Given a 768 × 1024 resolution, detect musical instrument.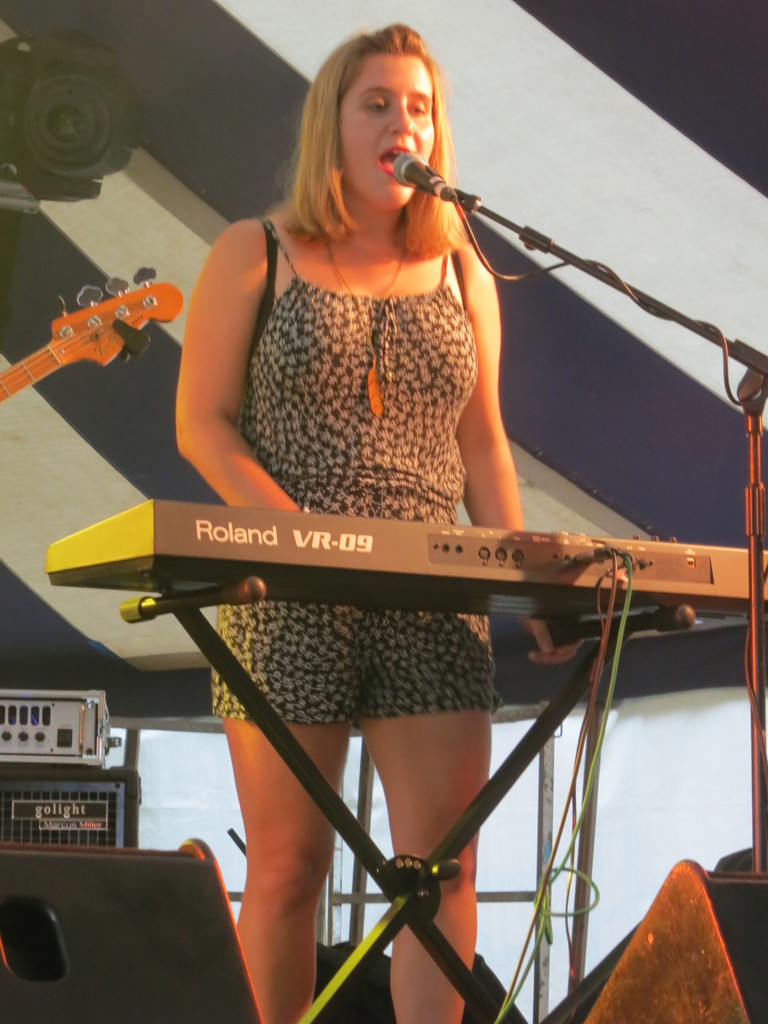
[51,498,767,1023].
